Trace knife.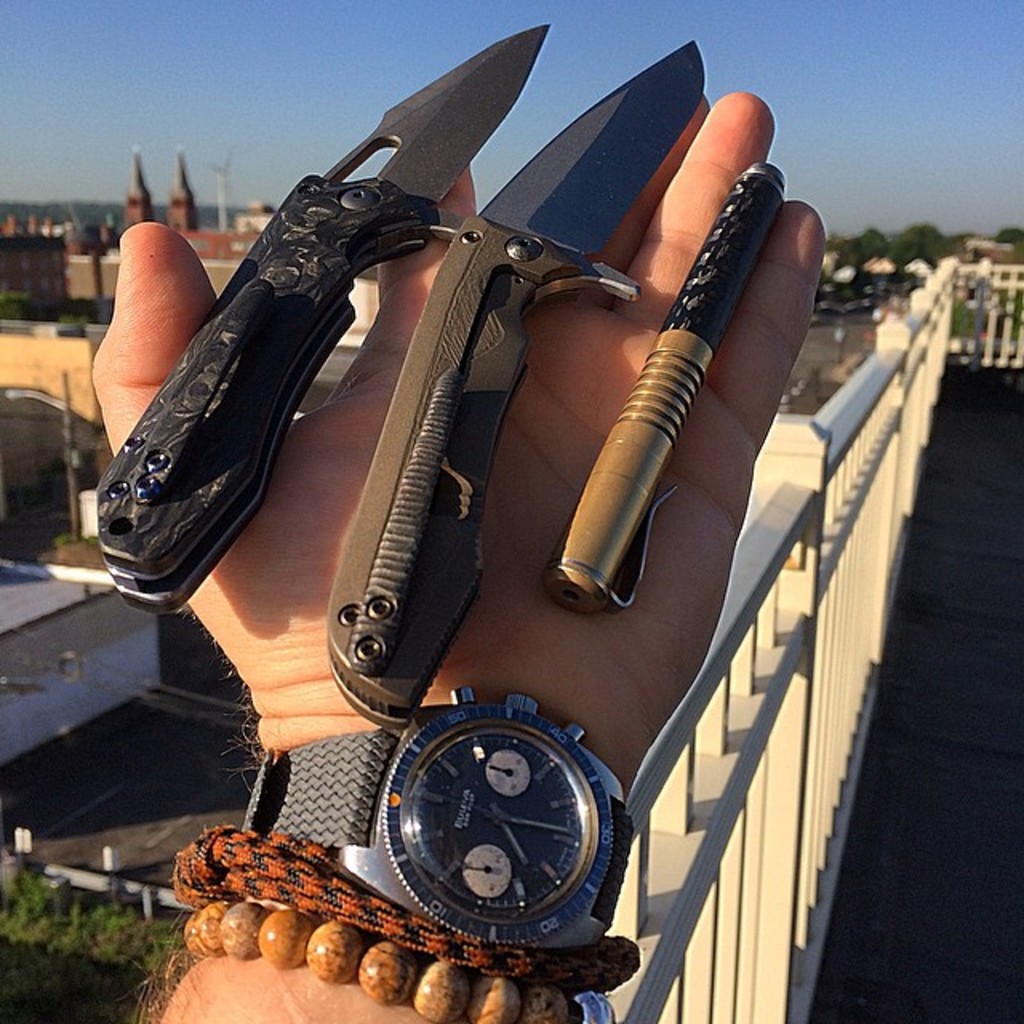
Traced to [x1=312, y1=40, x2=709, y2=722].
